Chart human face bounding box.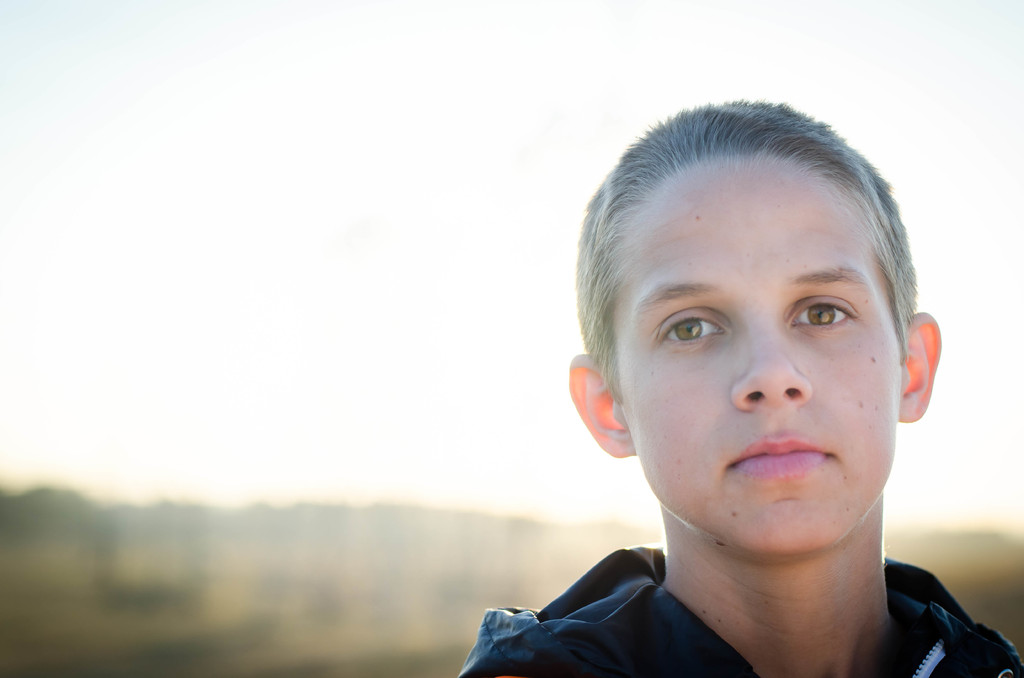
Charted: 607 151 898 554.
